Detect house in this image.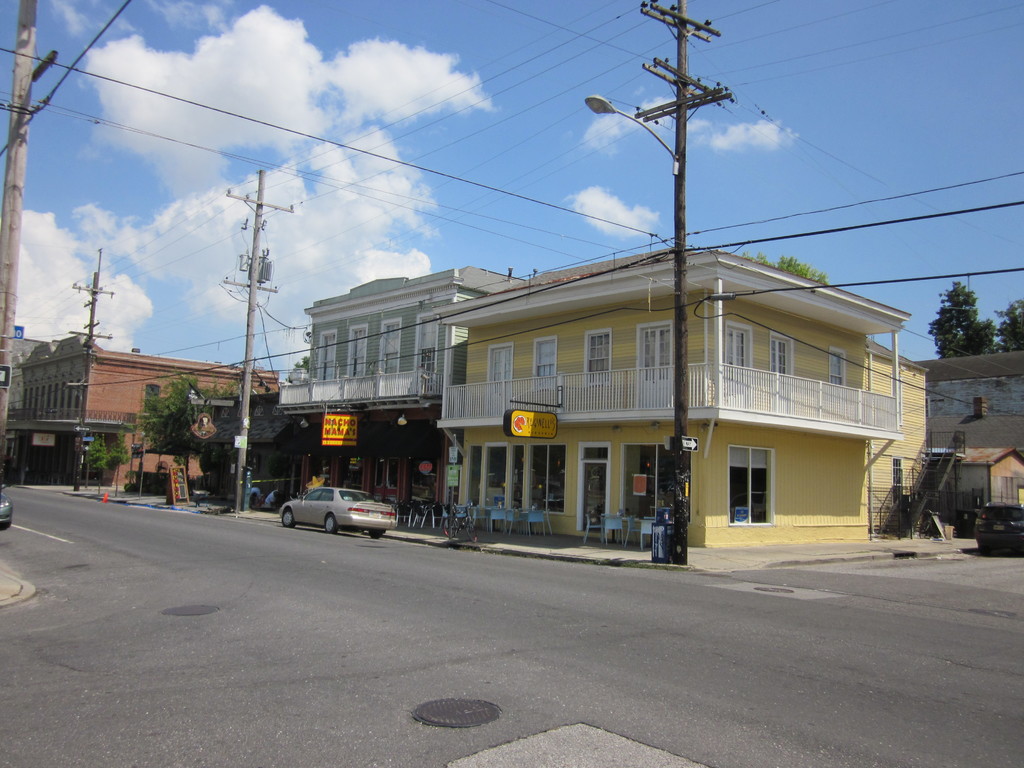
Detection: (440, 247, 927, 552).
